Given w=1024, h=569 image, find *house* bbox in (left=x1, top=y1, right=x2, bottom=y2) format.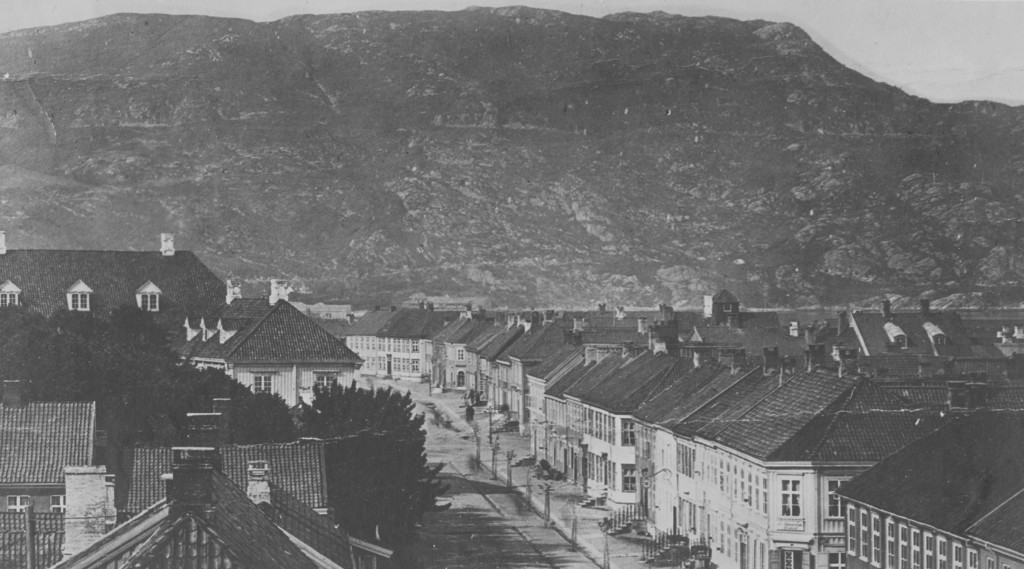
(left=0, top=364, right=123, bottom=568).
